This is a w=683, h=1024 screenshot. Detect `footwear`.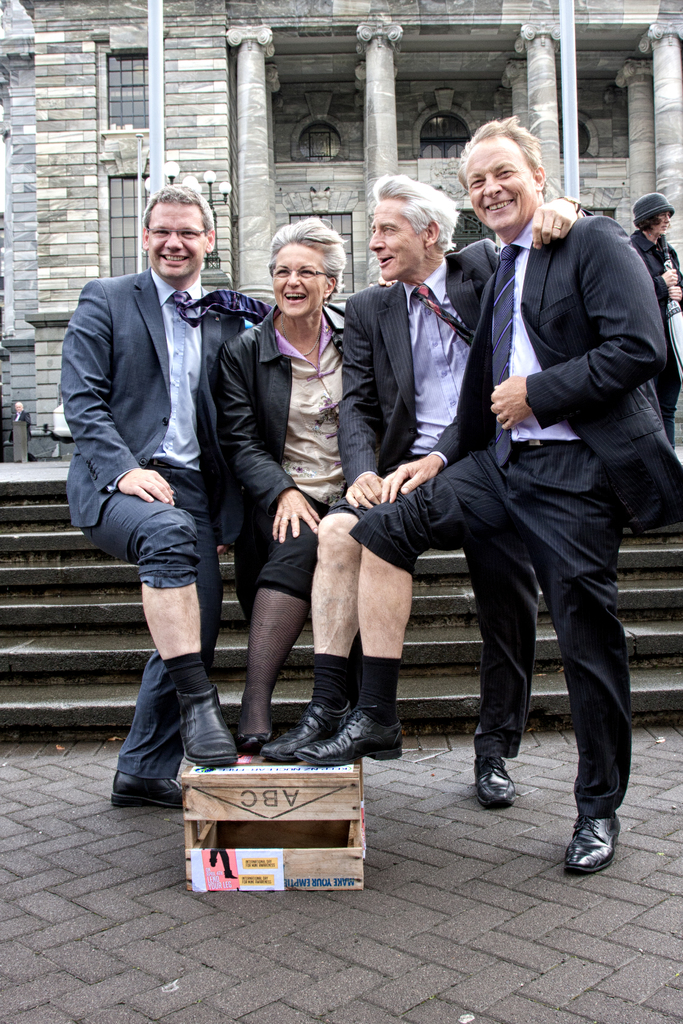
(235,734,271,751).
